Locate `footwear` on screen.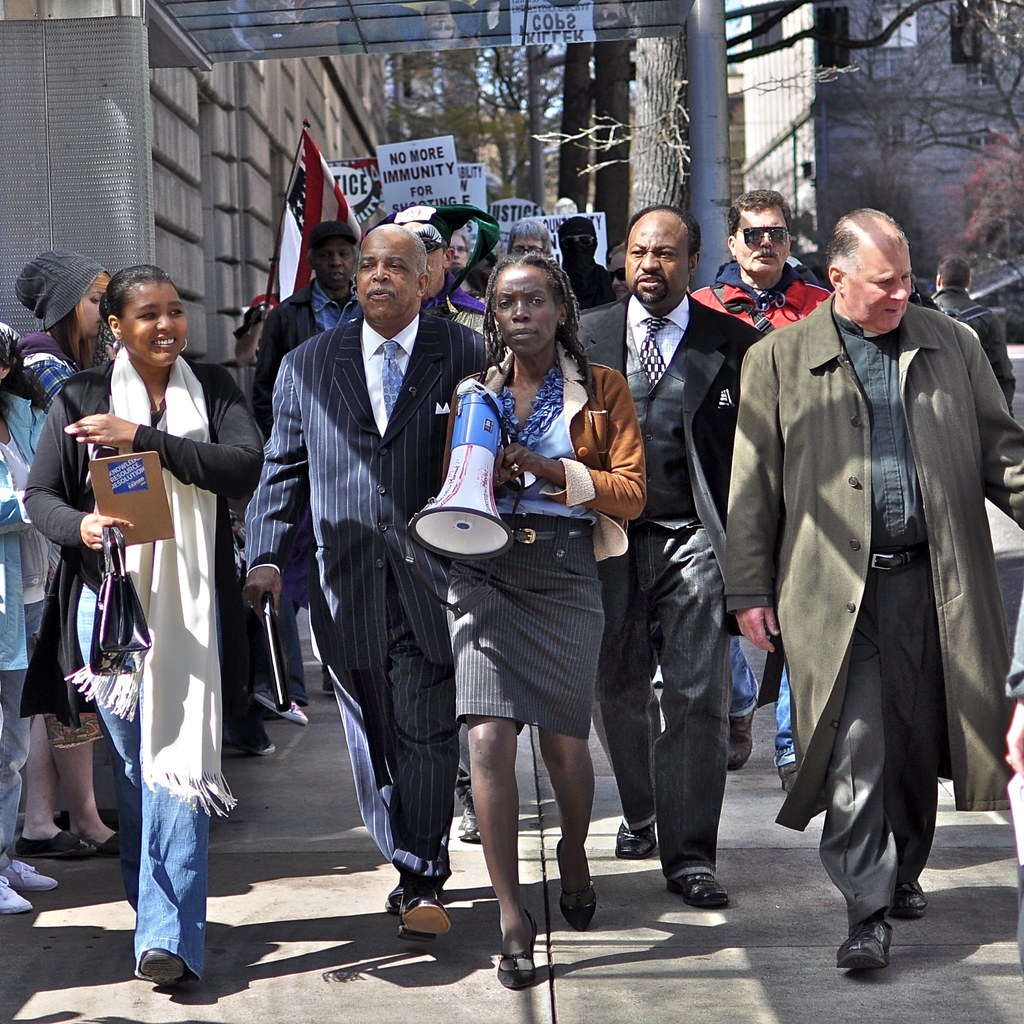
On screen at <box>727,712,754,767</box>.
